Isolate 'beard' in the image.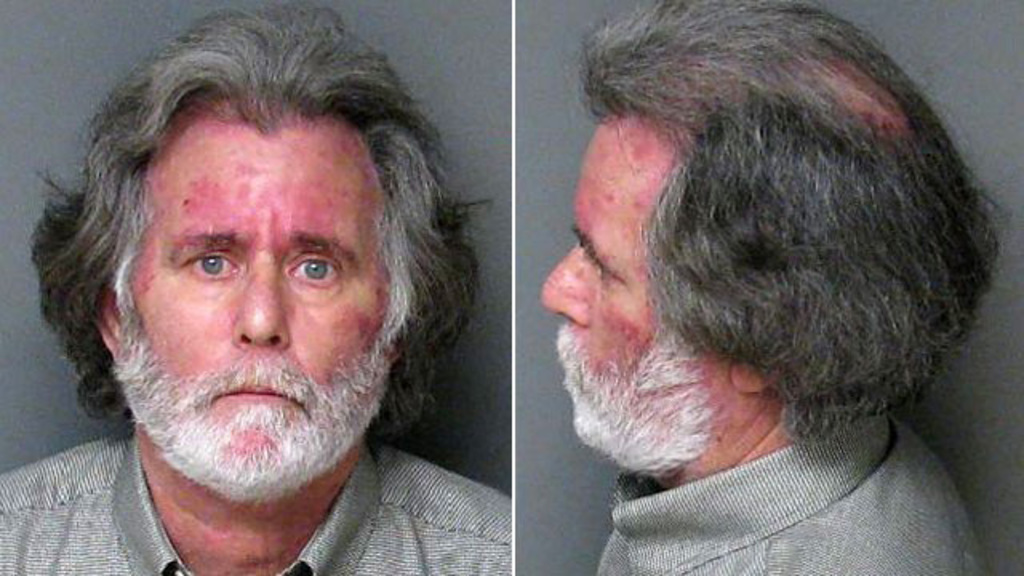
Isolated region: x1=107, y1=243, x2=389, y2=517.
